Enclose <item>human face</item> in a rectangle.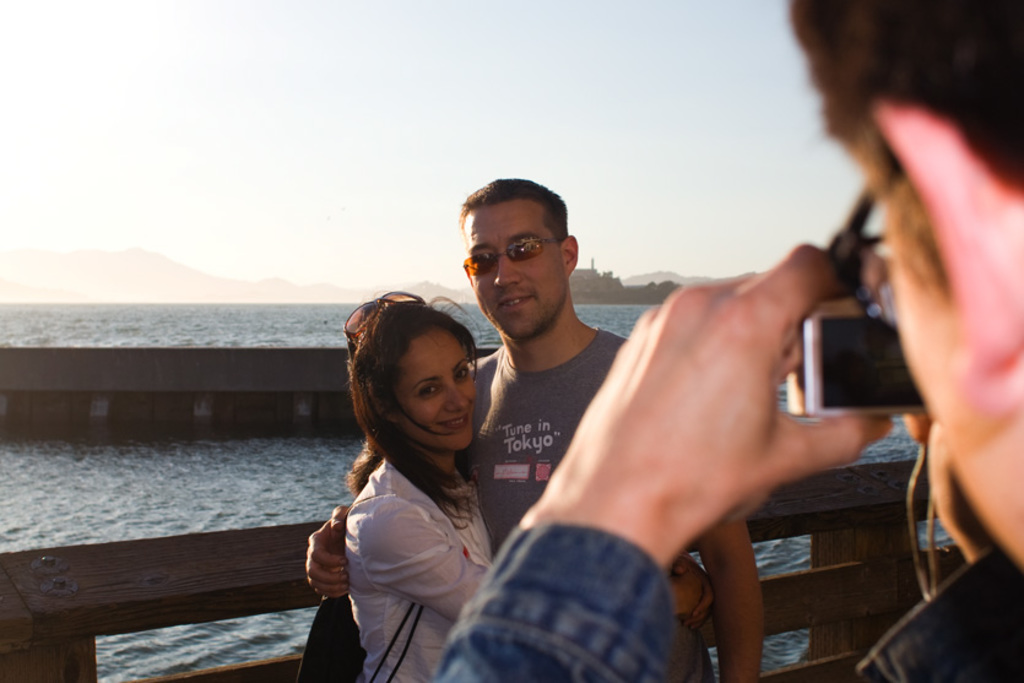
{"left": 470, "top": 197, "right": 571, "bottom": 335}.
